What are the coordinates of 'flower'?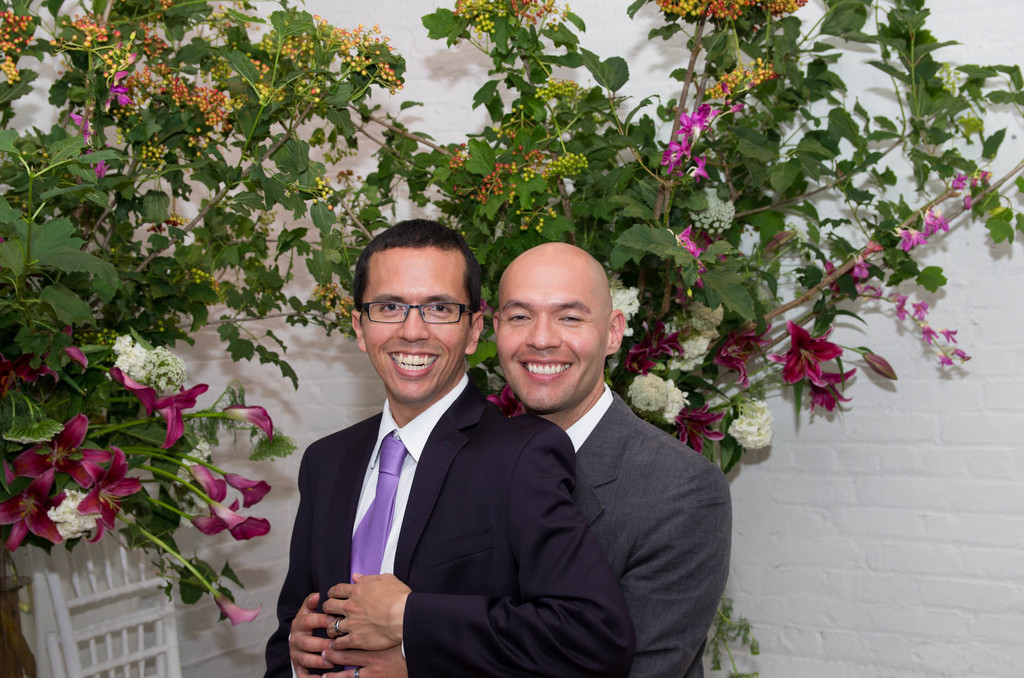
[867, 240, 887, 253].
